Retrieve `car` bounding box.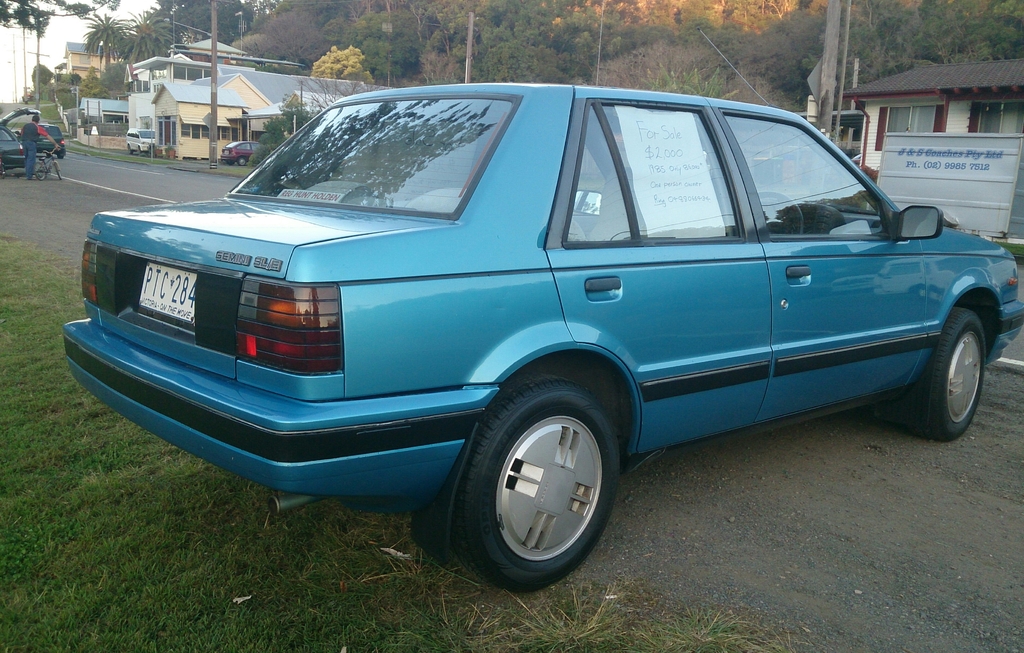
Bounding box: [62,84,1023,601].
